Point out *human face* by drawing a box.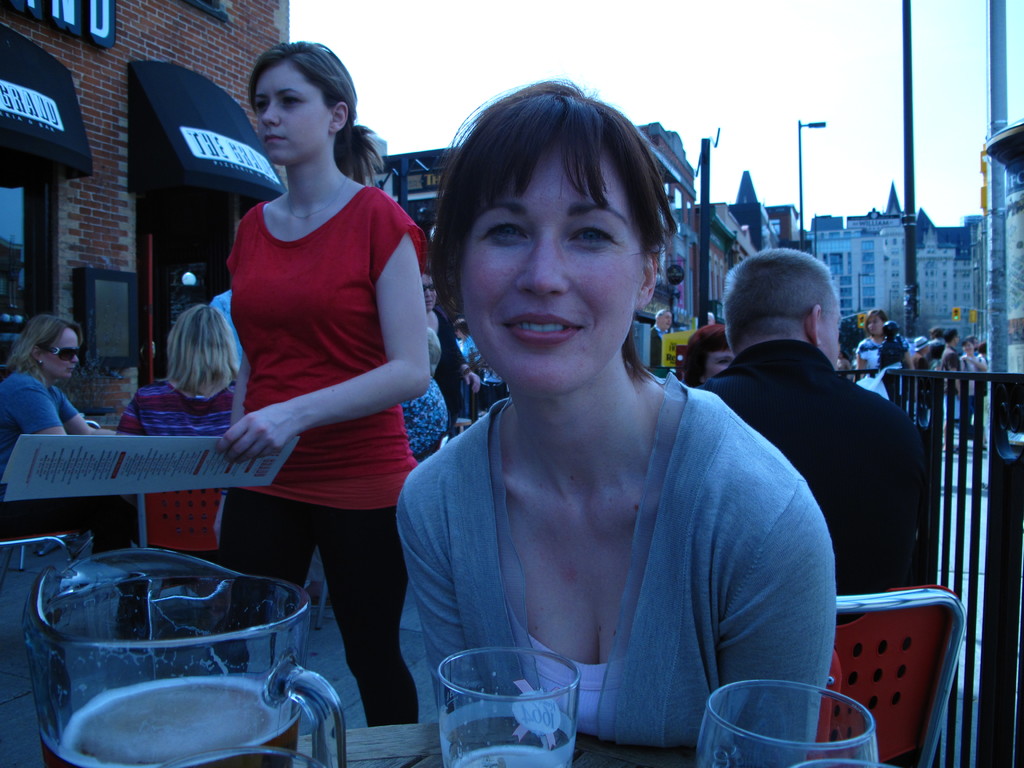
{"left": 865, "top": 312, "right": 881, "bottom": 334}.
